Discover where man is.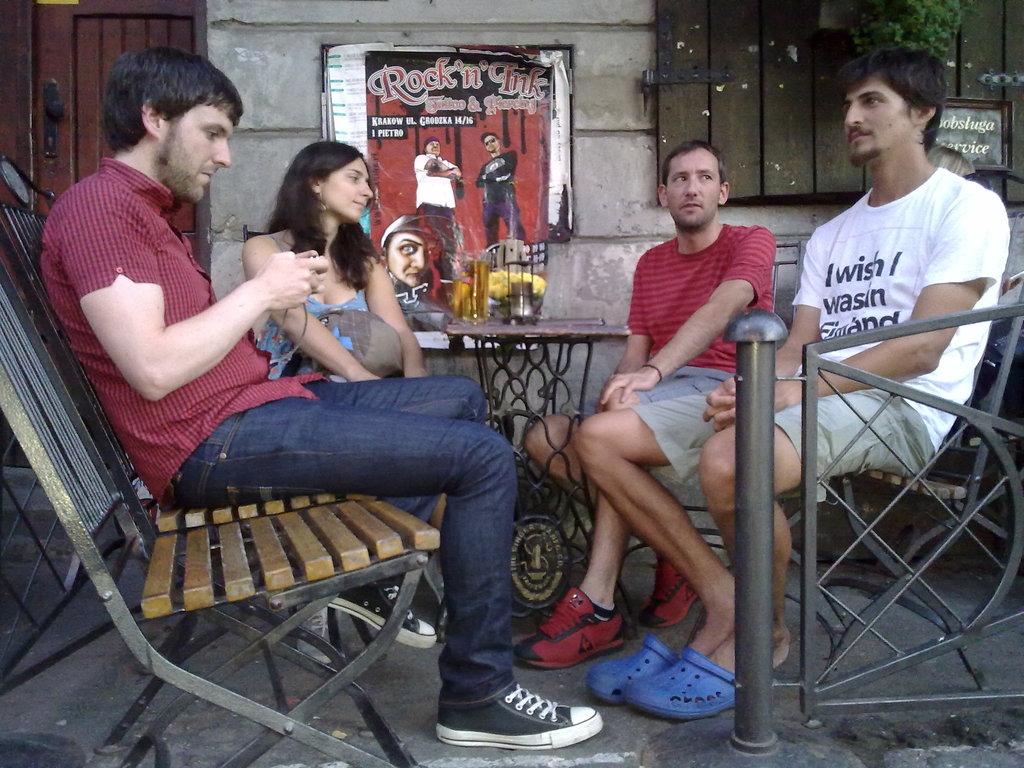
Discovered at box(39, 45, 609, 750).
